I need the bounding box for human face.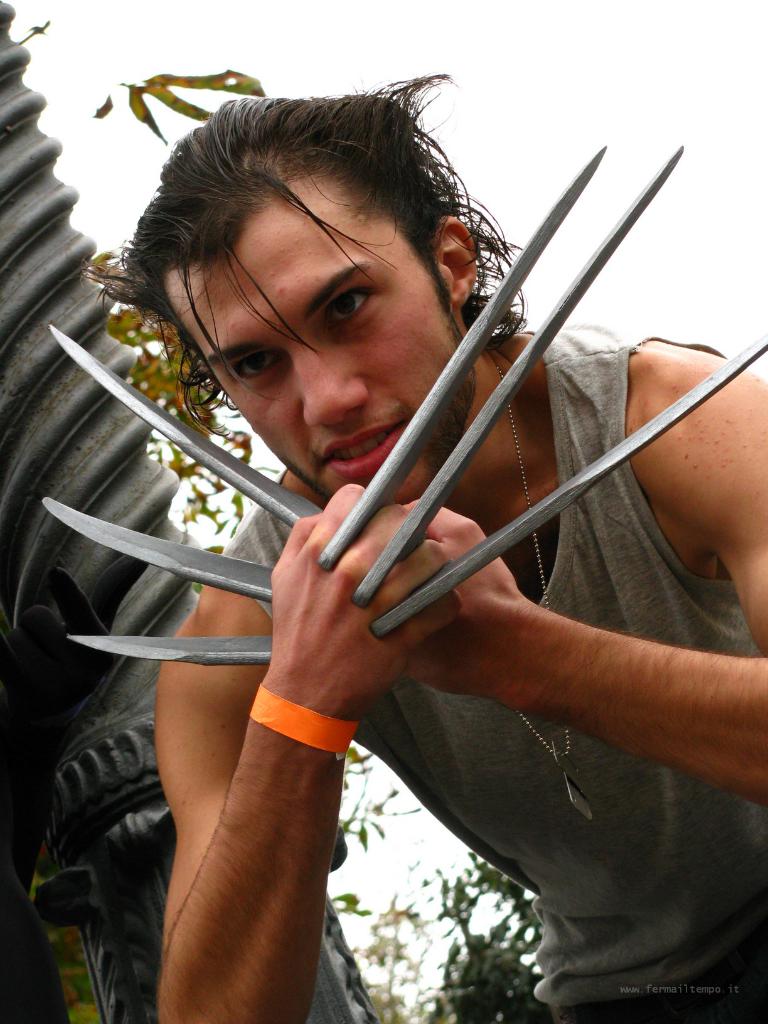
Here it is: region(175, 187, 477, 507).
